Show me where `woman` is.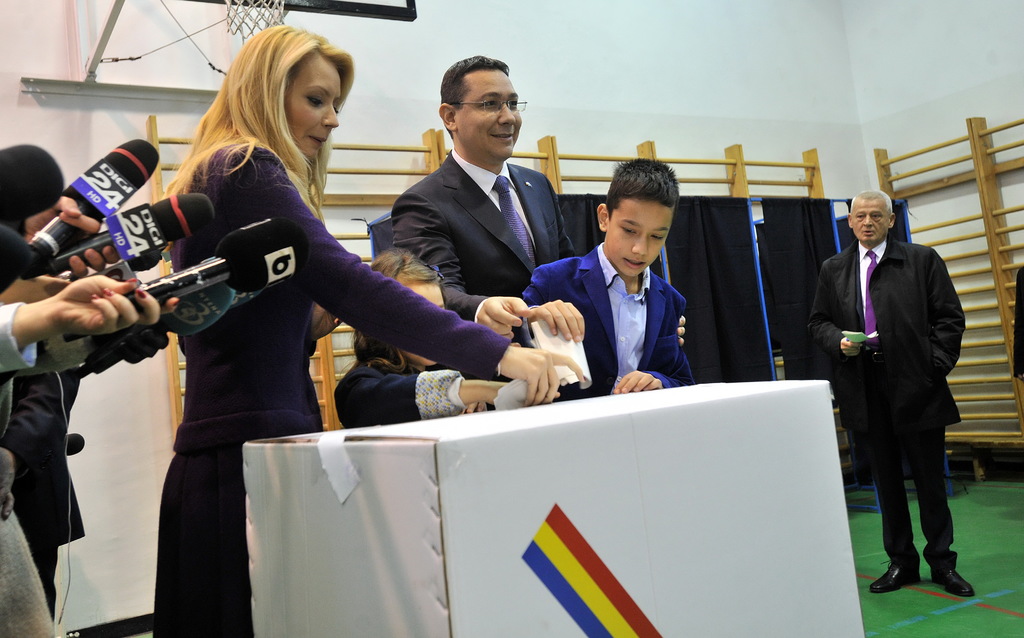
`woman` is at [102,0,595,637].
